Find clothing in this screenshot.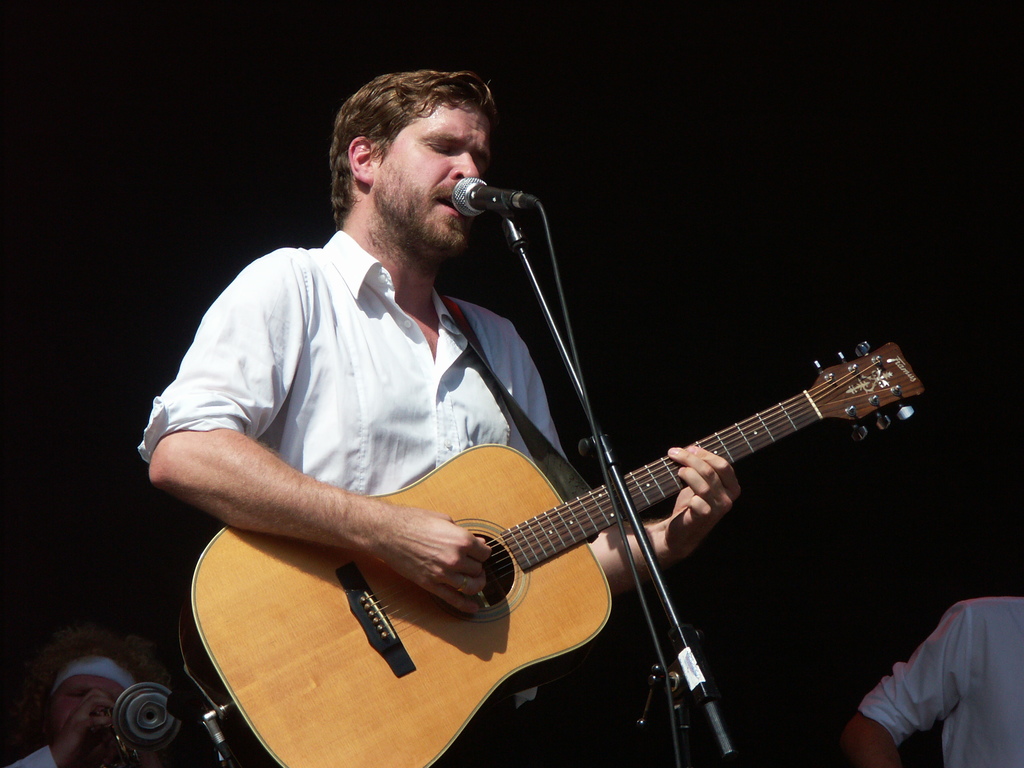
The bounding box for clothing is region(860, 597, 1021, 767).
